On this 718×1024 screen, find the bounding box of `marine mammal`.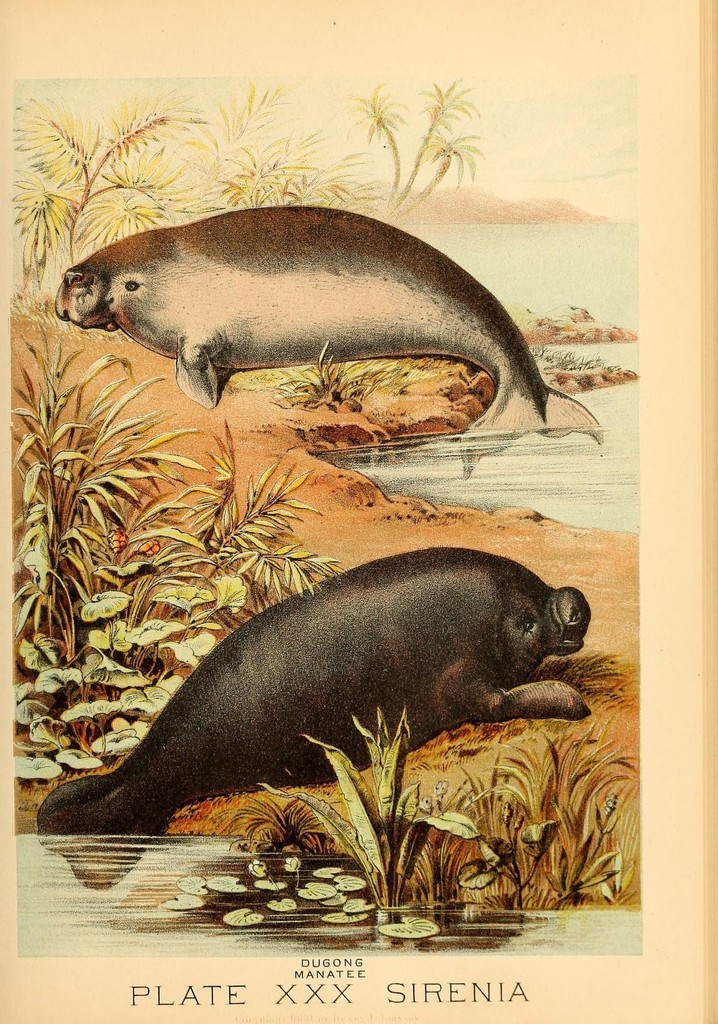
Bounding box: (50, 190, 601, 472).
